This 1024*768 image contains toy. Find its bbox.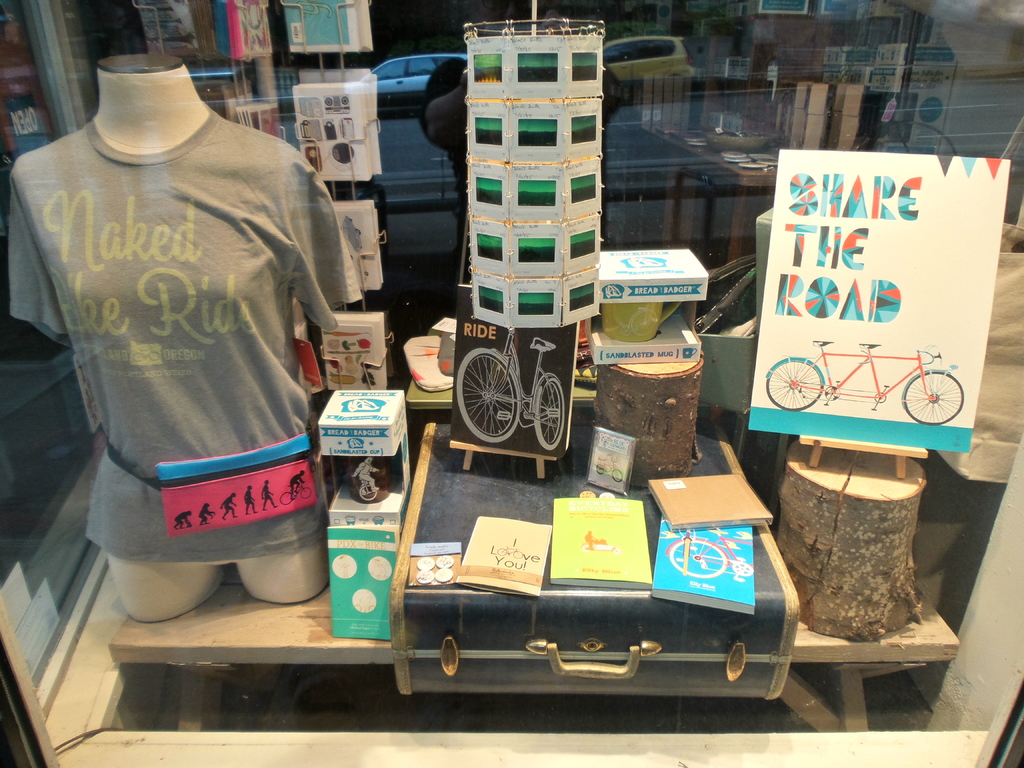
459, 322, 569, 445.
